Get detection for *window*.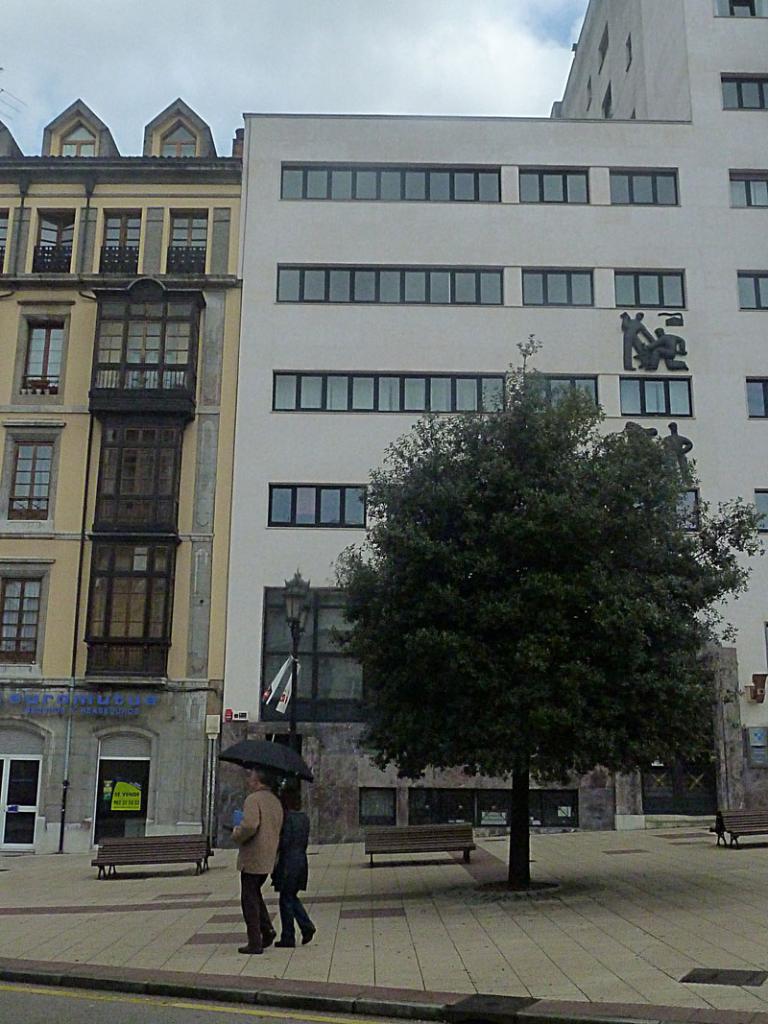
Detection: box=[272, 482, 367, 521].
